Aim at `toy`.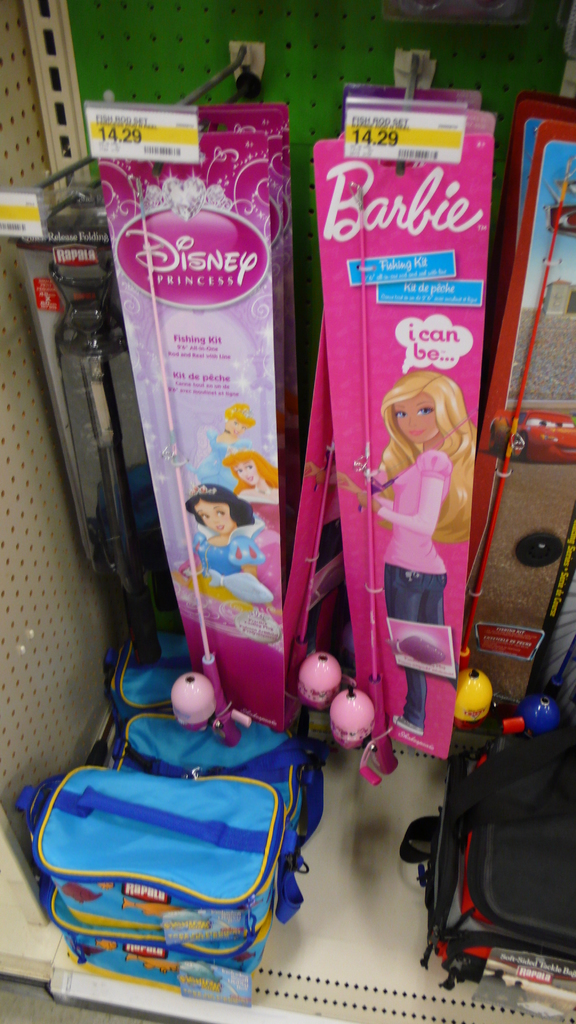
Aimed at {"left": 136, "top": 175, "right": 251, "bottom": 748}.
